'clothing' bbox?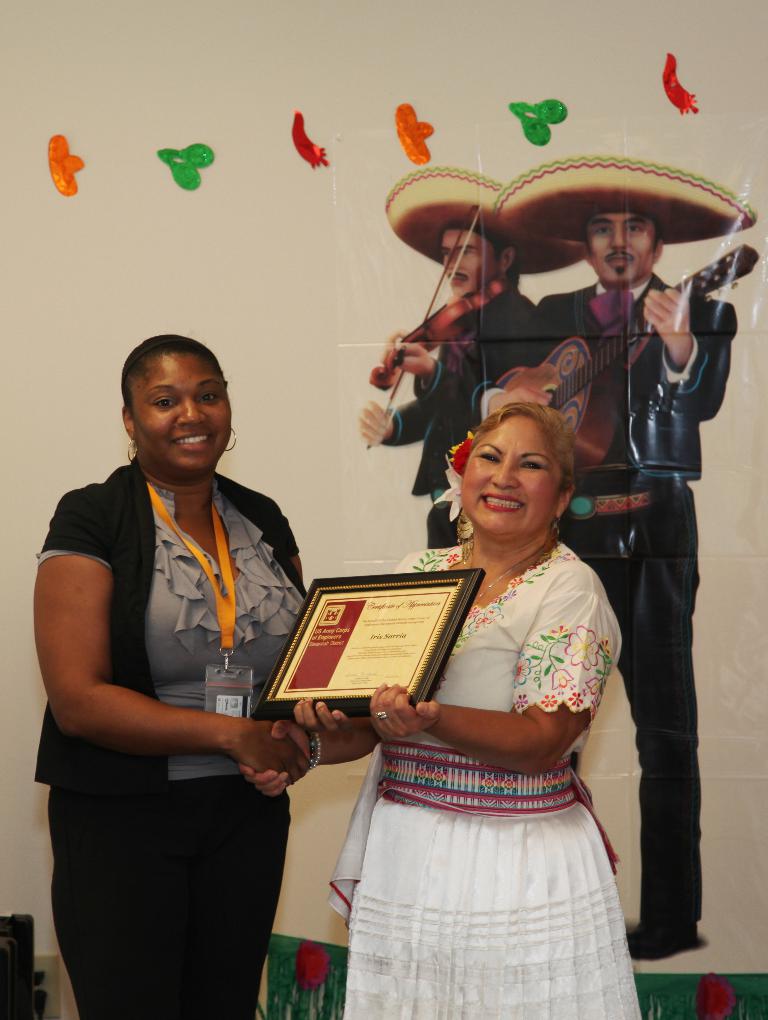
crop(47, 399, 314, 980)
